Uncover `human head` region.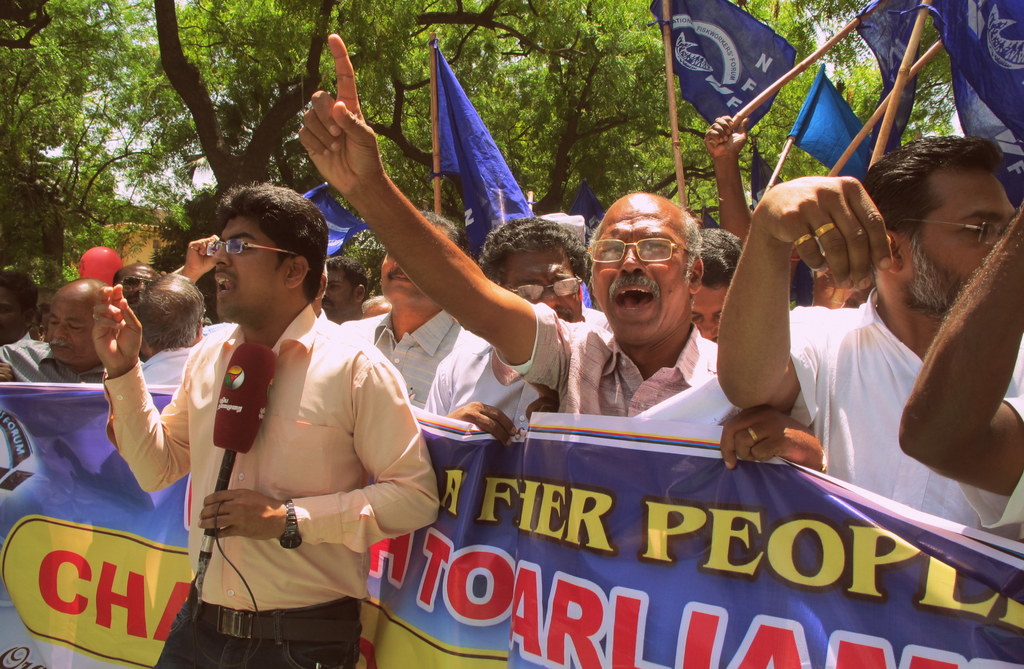
Uncovered: crop(41, 276, 108, 371).
